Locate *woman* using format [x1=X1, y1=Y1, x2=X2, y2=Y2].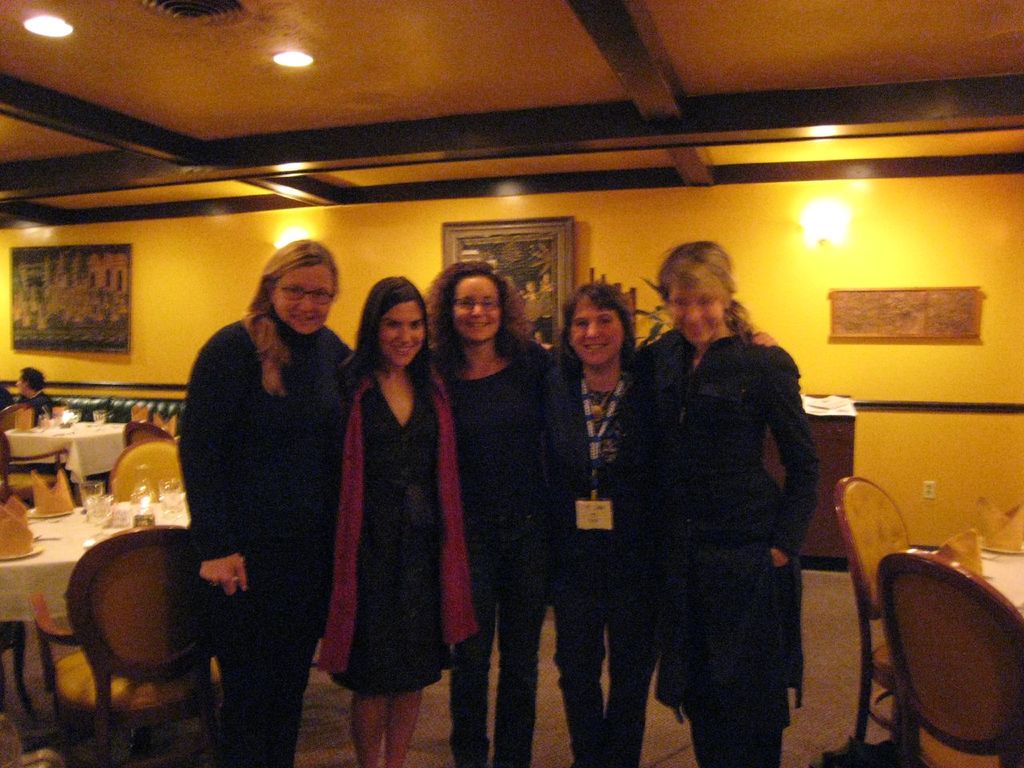
[x1=173, y1=237, x2=363, y2=767].
